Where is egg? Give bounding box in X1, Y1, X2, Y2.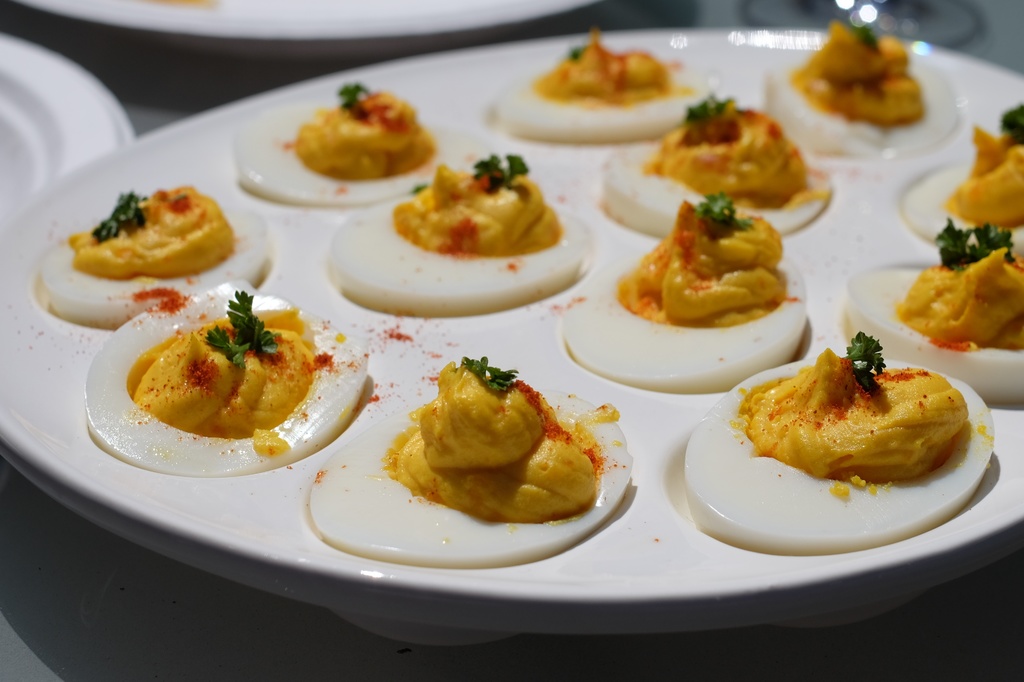
758, 48, 963, 161.
